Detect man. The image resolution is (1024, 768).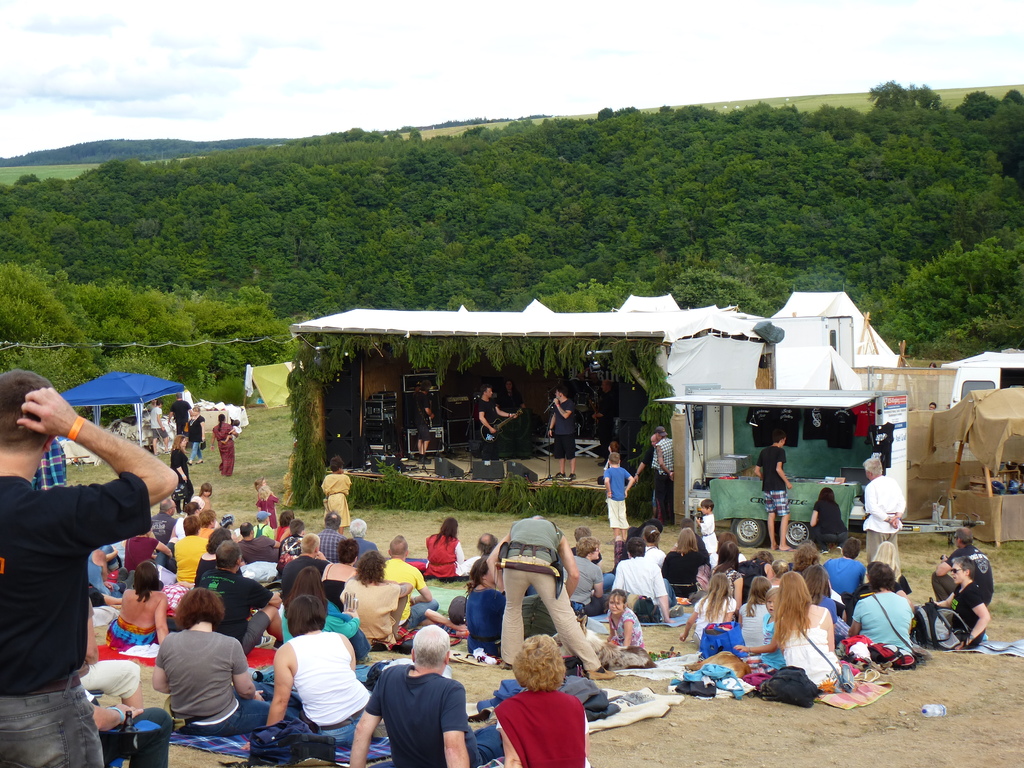
select_region(753, 428, 793, 551).
